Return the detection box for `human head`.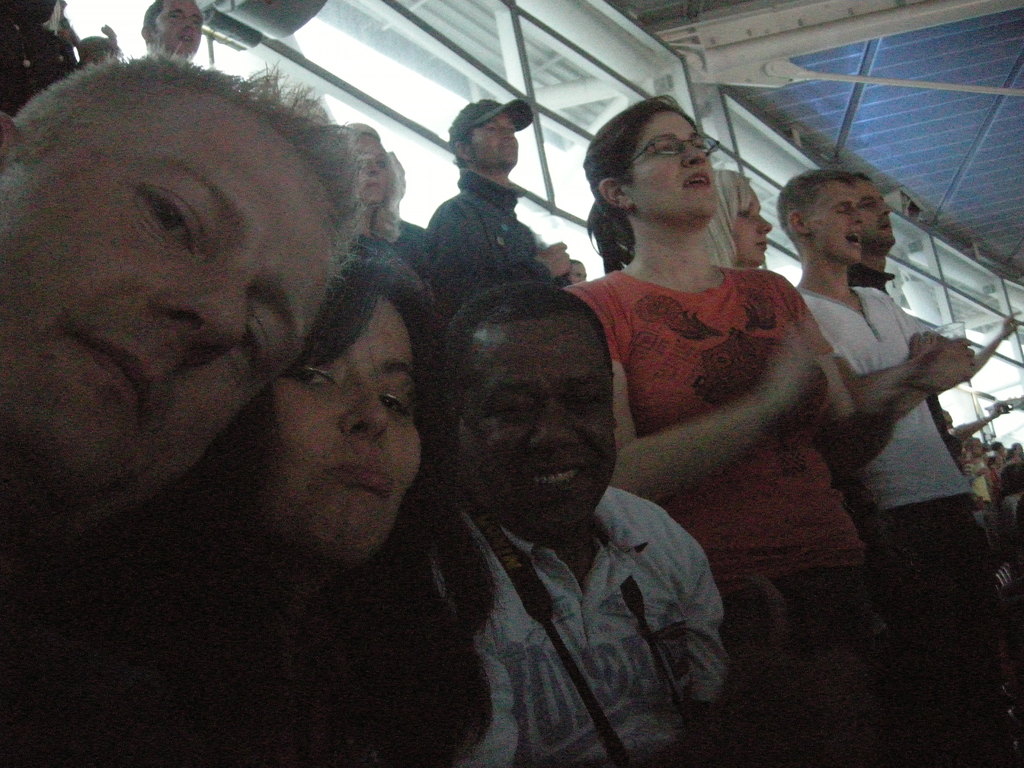
left=778, top=170, right=867, bottom=269.
